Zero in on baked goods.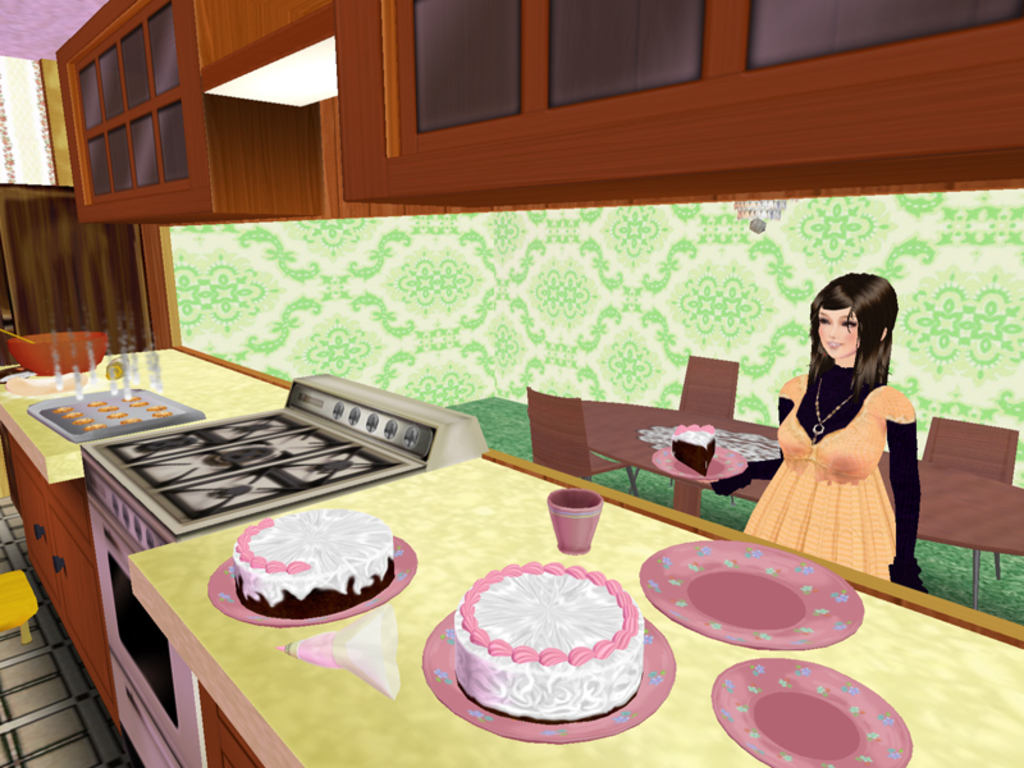
Zeroed in: {"left": 447, "top": 580, "right": 649, "bottom": 741}.
